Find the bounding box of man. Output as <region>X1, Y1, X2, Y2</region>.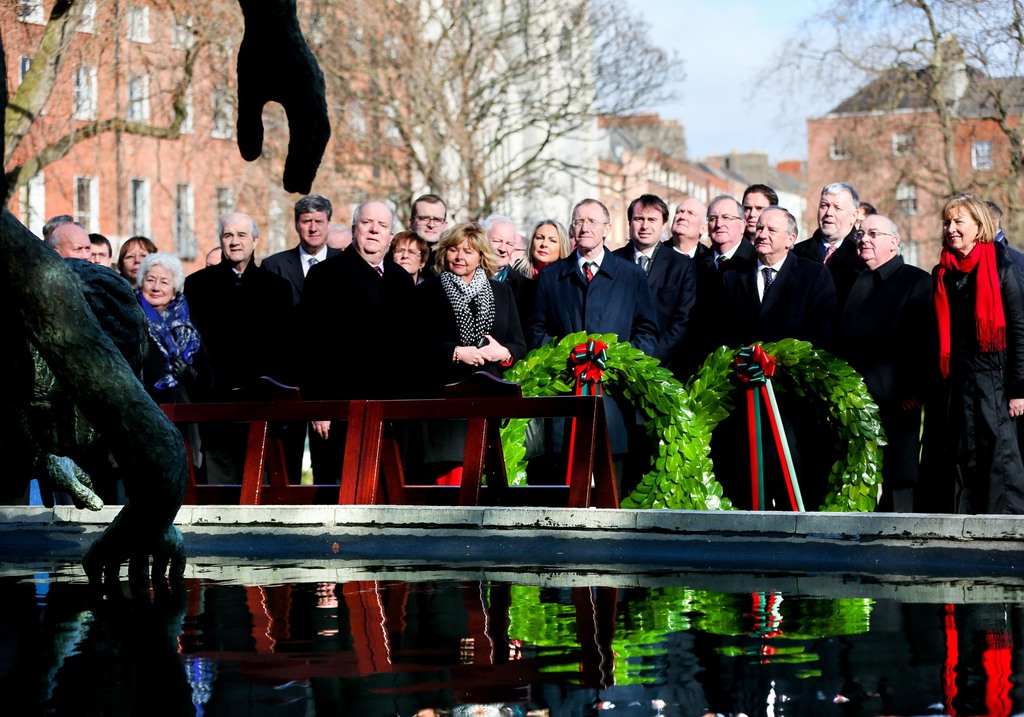
<region>296, 200, 413, 480</region>.
